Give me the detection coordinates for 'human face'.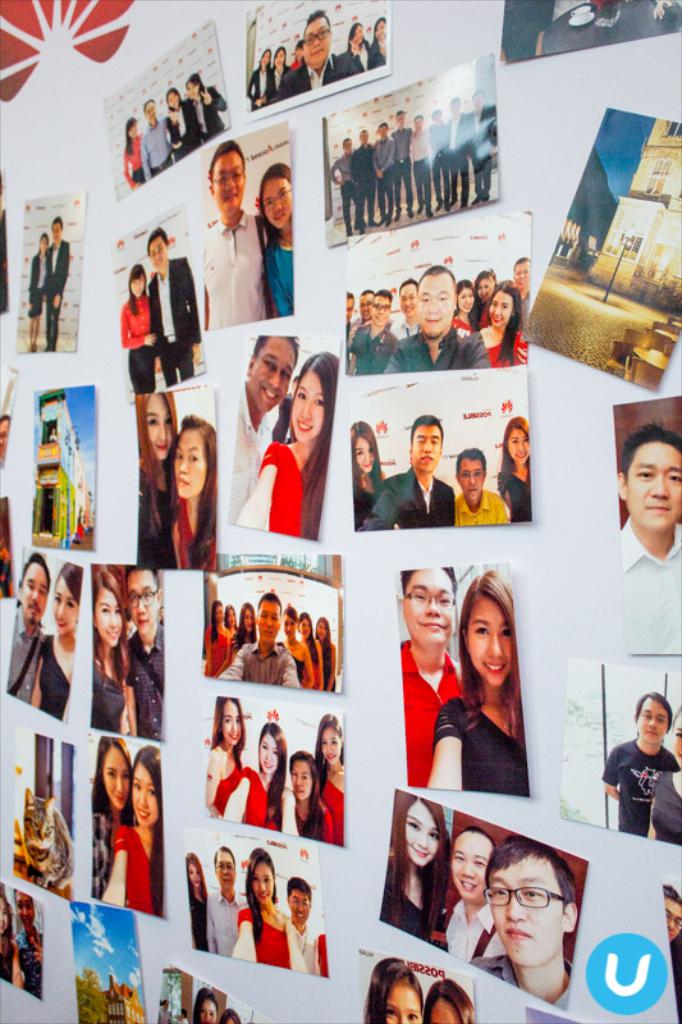
select_region(151, 236, 163, 268).
